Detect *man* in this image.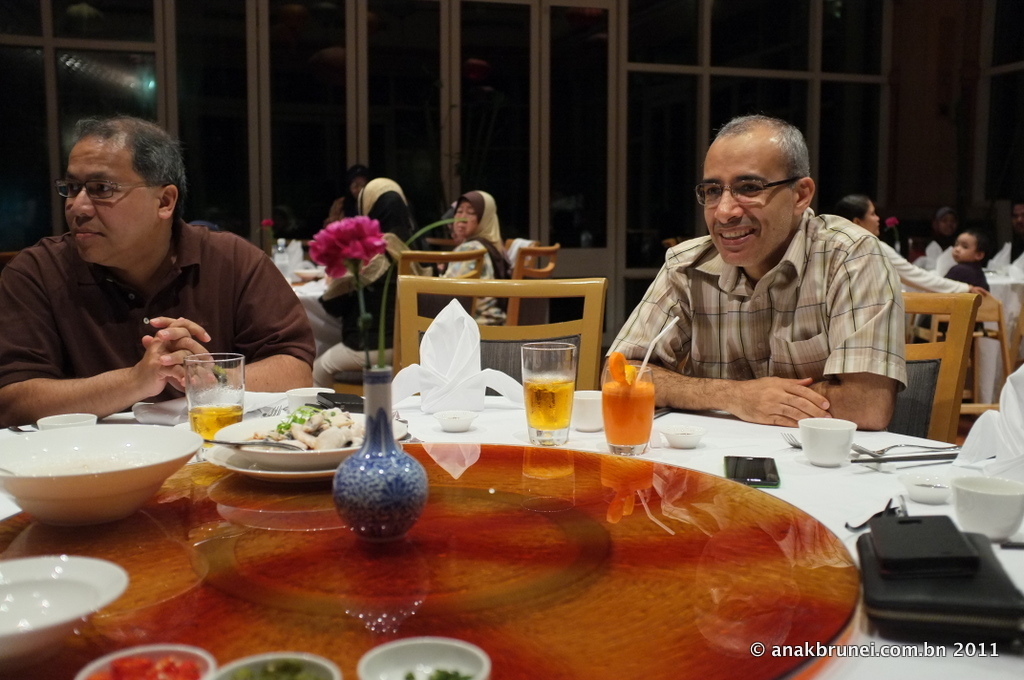
Detection: {"x1": 920, "y1": 206, "x2": 963, "y2": 249}.
